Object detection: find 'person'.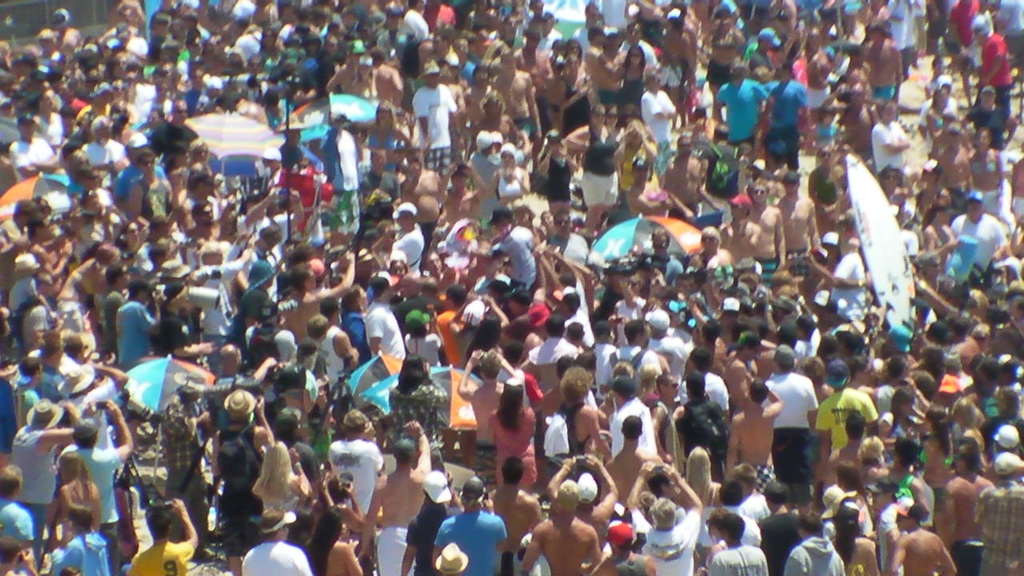
bbox(603, 414, 647, 502).
